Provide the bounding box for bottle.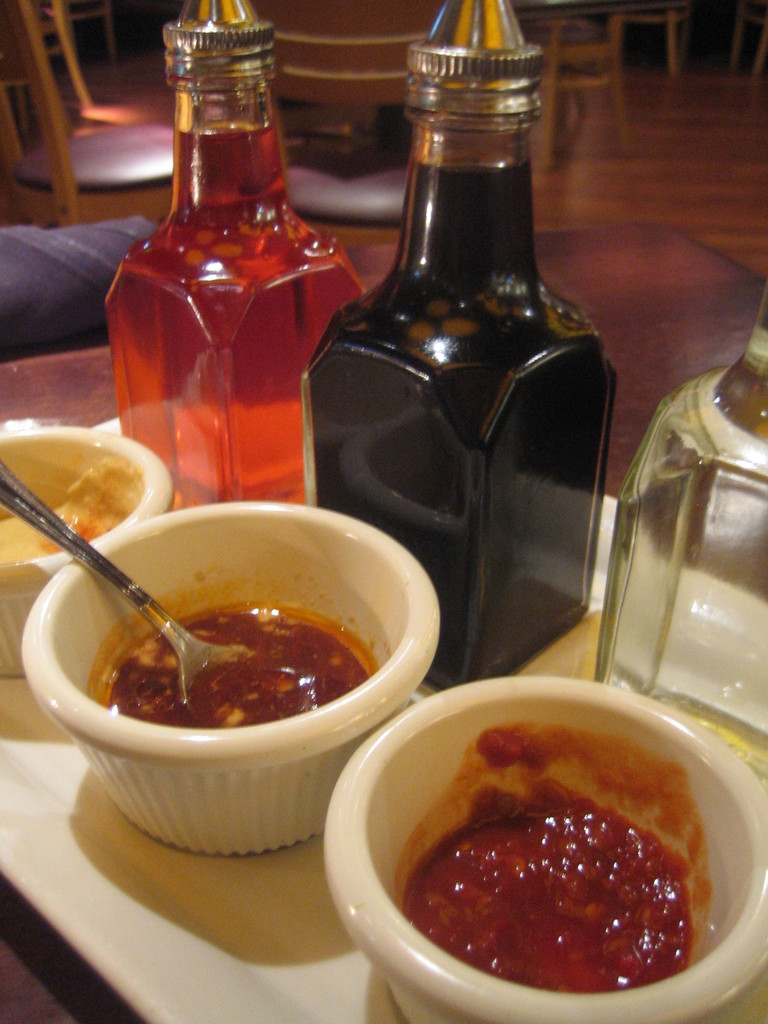
x1=308, y1=34, x2=620, y2=671.
